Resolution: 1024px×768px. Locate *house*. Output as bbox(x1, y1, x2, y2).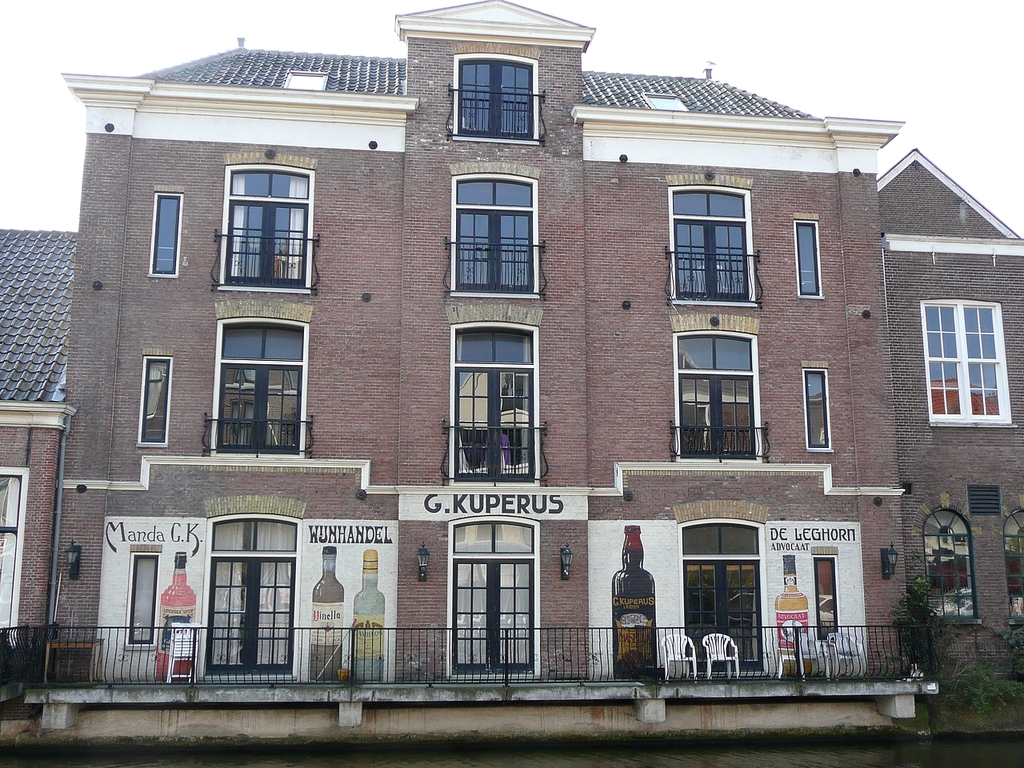
bbox(0, 0, 1023, 686).
